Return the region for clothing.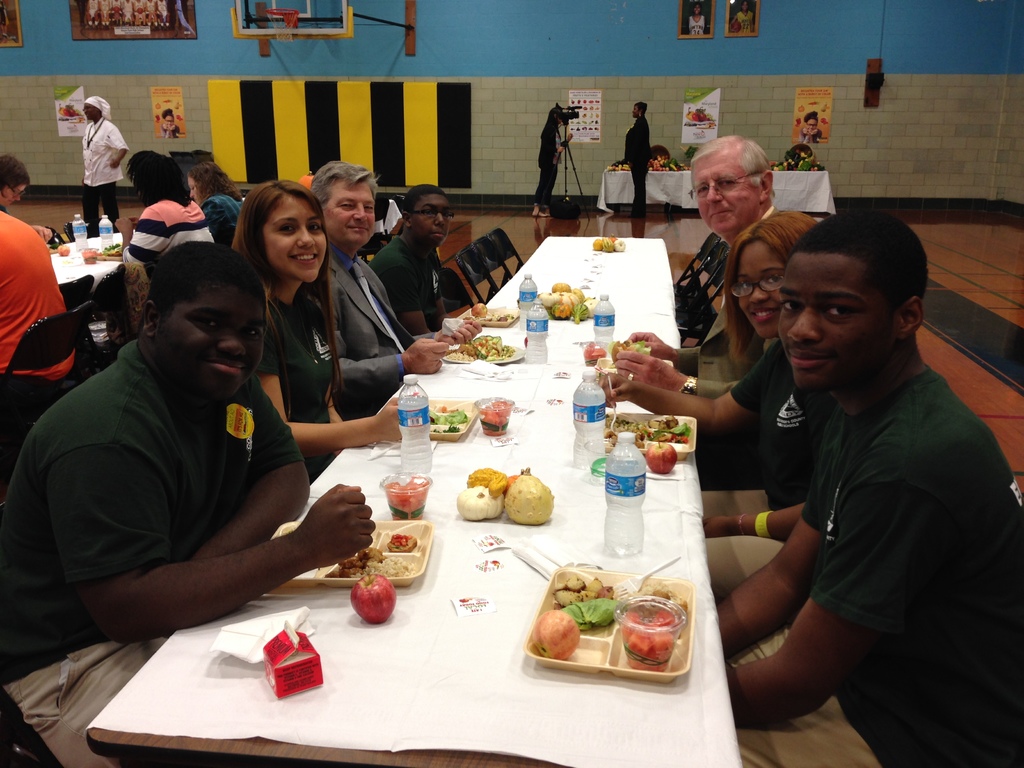
x1=312 y1=245 x2=407 y2=408.
